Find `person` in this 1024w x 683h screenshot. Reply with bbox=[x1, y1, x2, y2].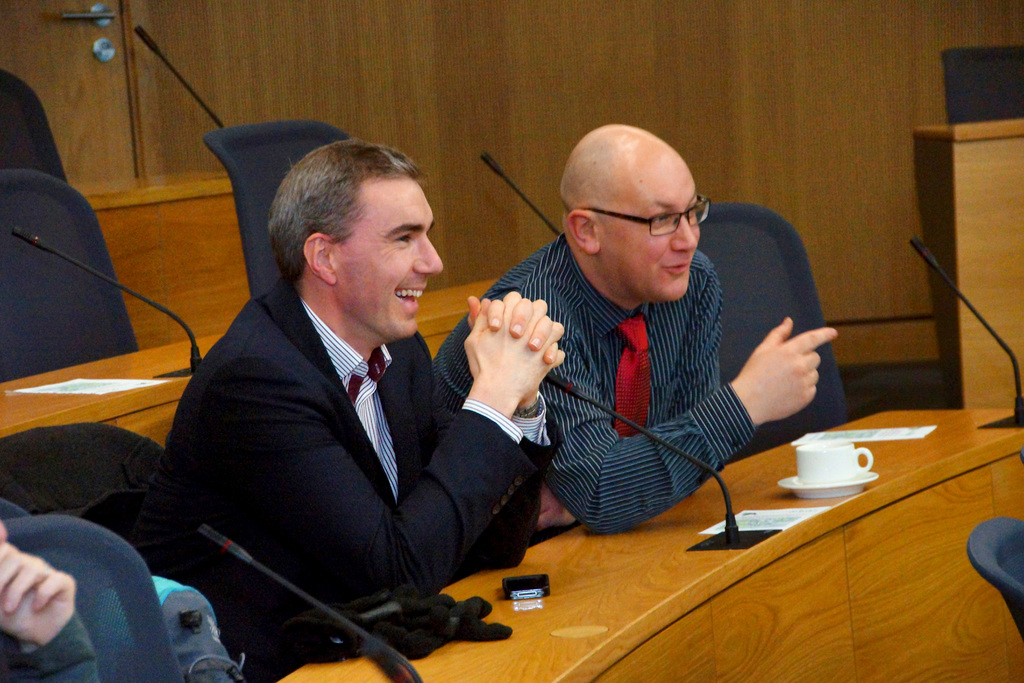
bbox=[147, 138, 566, 682].
